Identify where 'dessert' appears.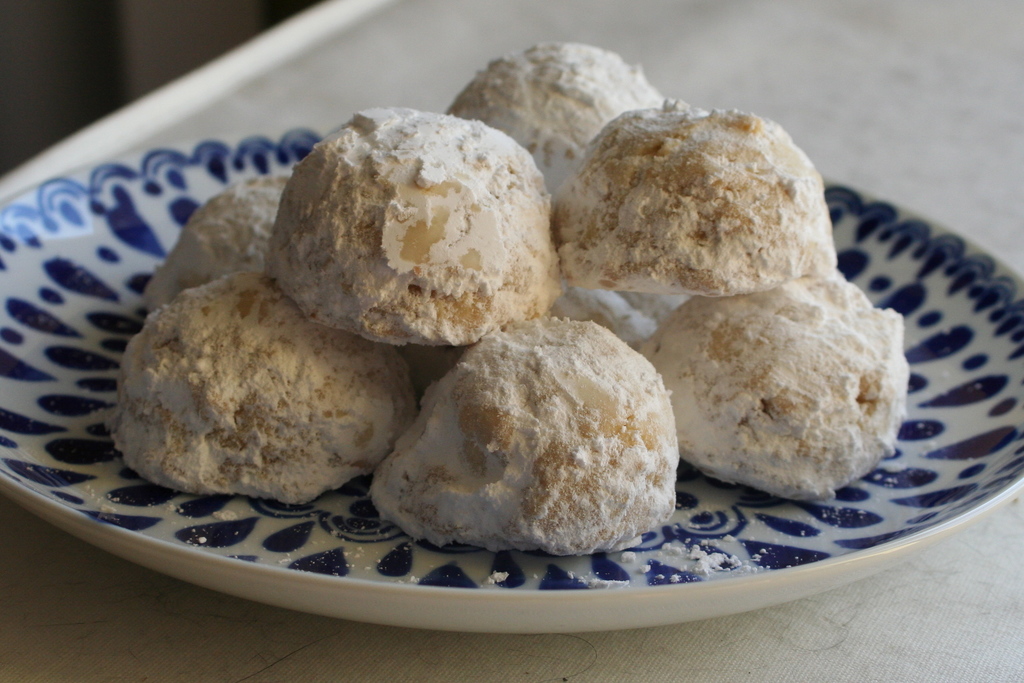
Appears at bbox=(115, 277, 416, 502).
